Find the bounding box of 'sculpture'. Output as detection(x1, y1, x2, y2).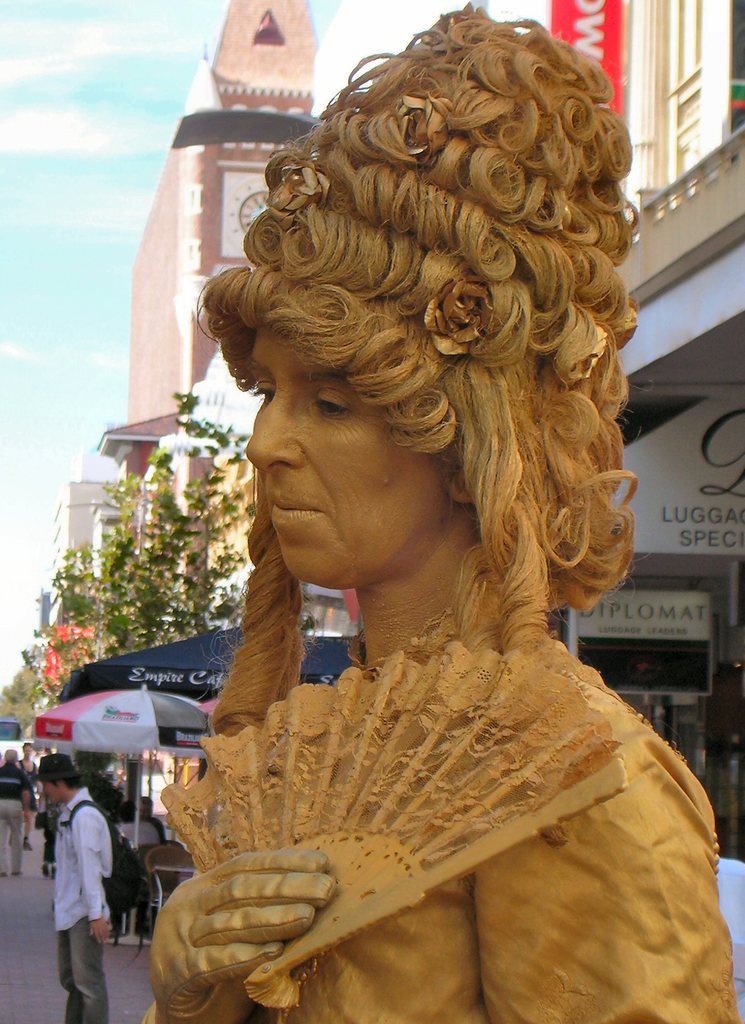
detection(174, 43, 703, 989).
